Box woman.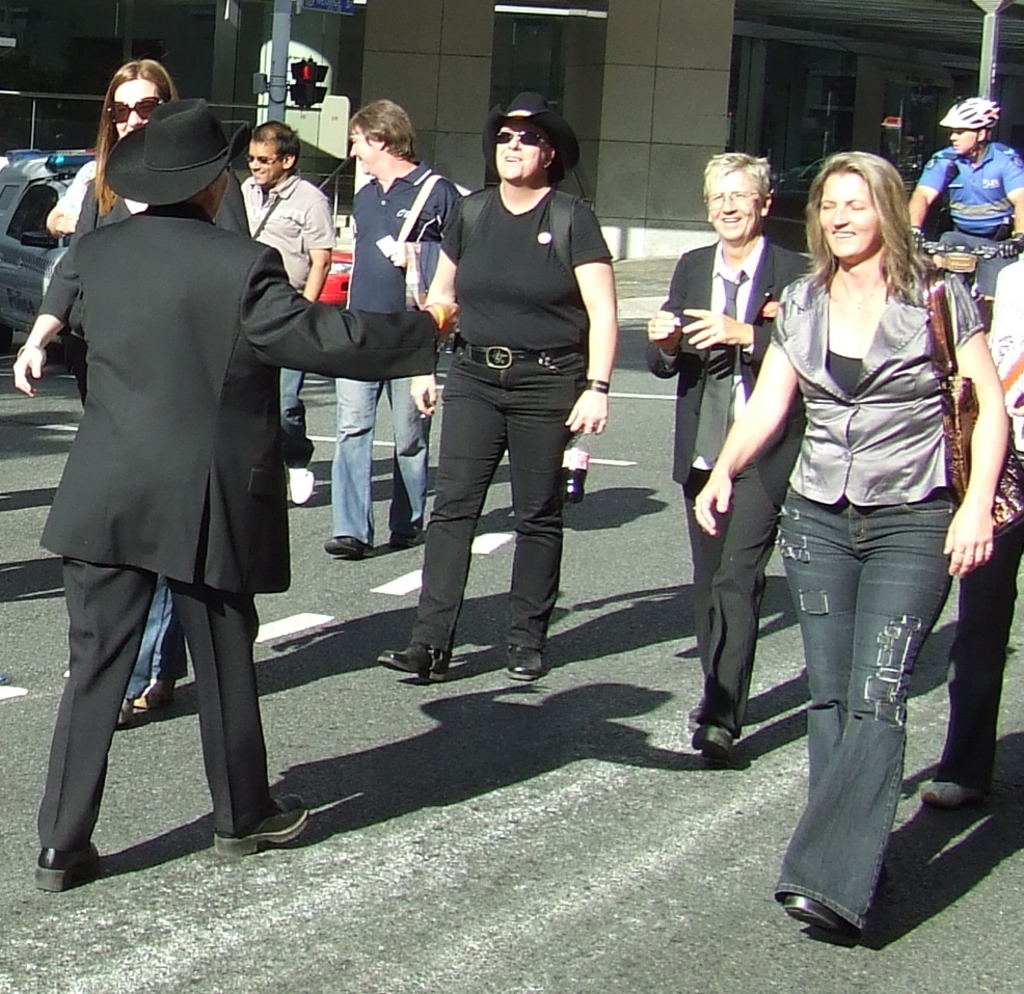
[717, 123, 991, 937].
